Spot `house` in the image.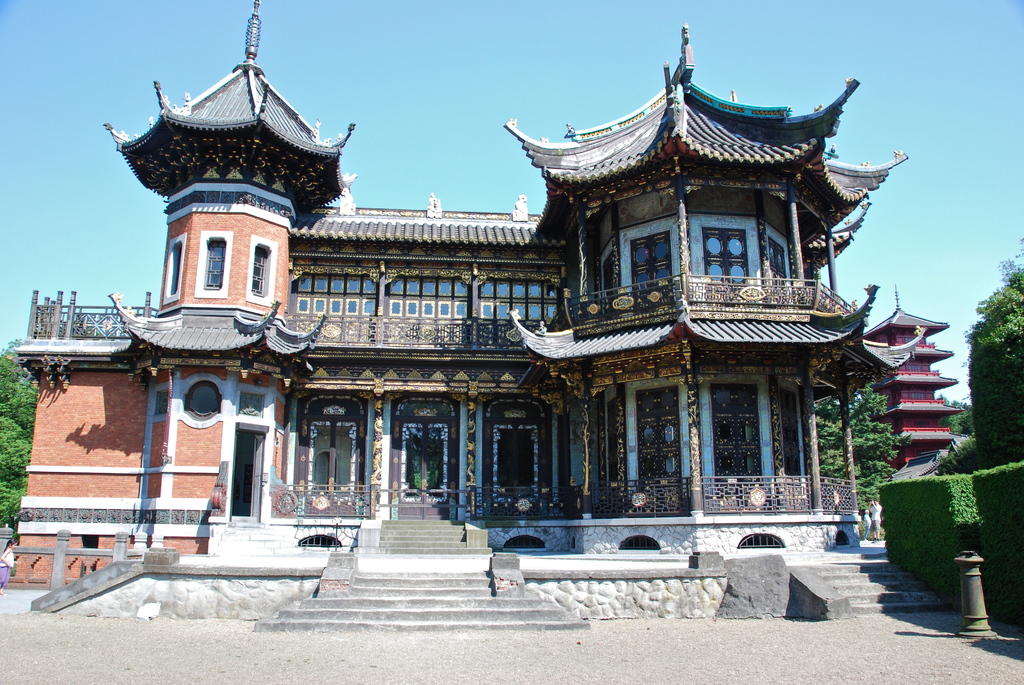
`house` found at 859, 286, 973, 467.
